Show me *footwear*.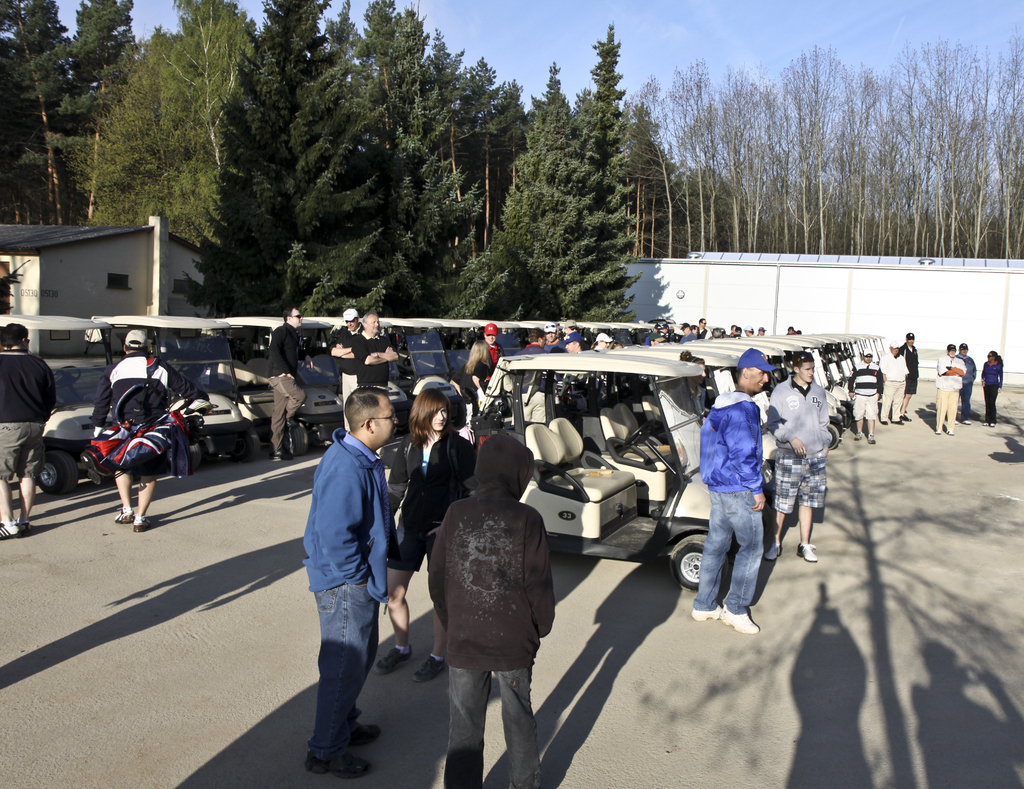
*footwear* is here: x1=865, y1=431, x2=874, y2=443.
